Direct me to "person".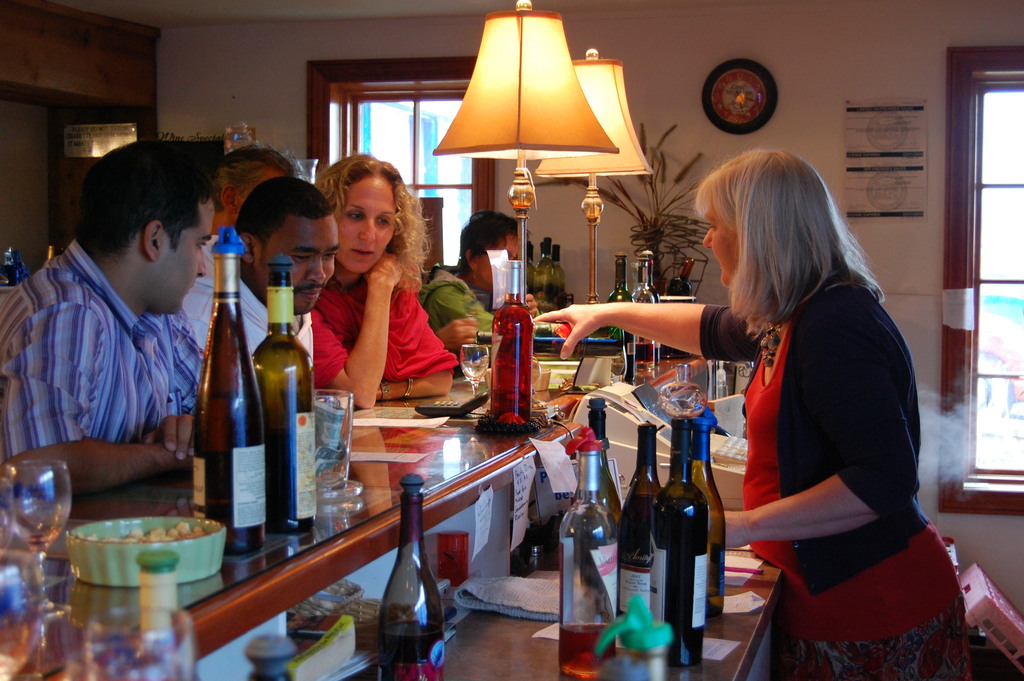
Direction: BBox(417, 212, 527, 347).
